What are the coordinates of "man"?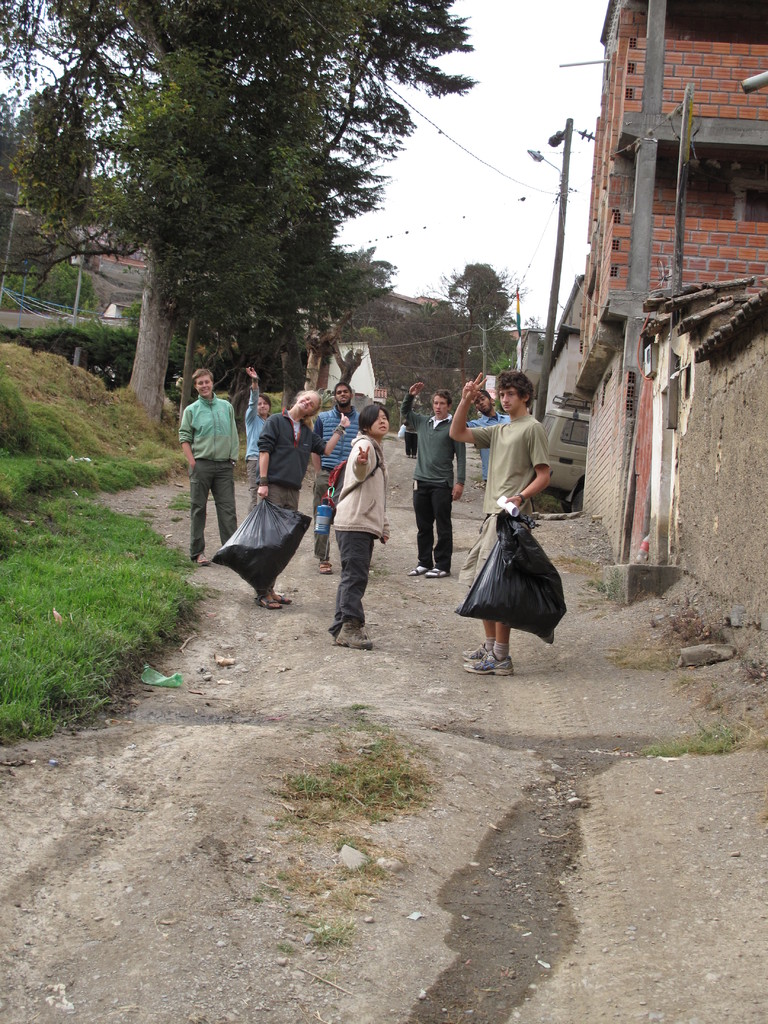
[317, 383, 360, 574].
